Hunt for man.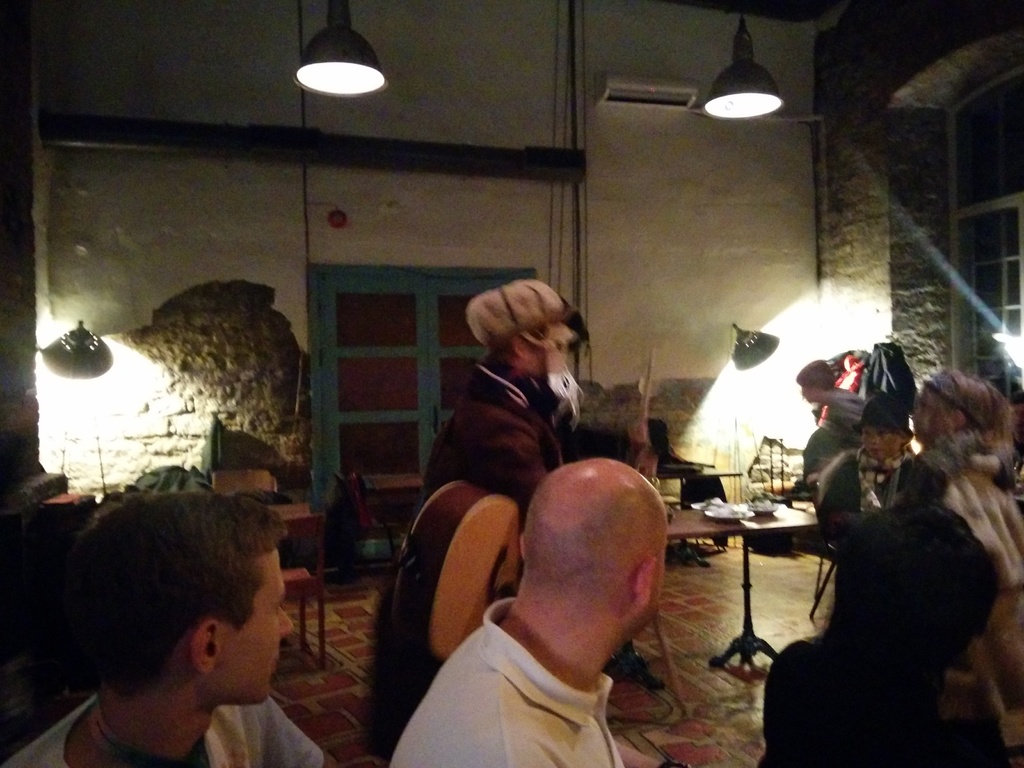
Hunted down at box=[378, 387, 723, 753].
